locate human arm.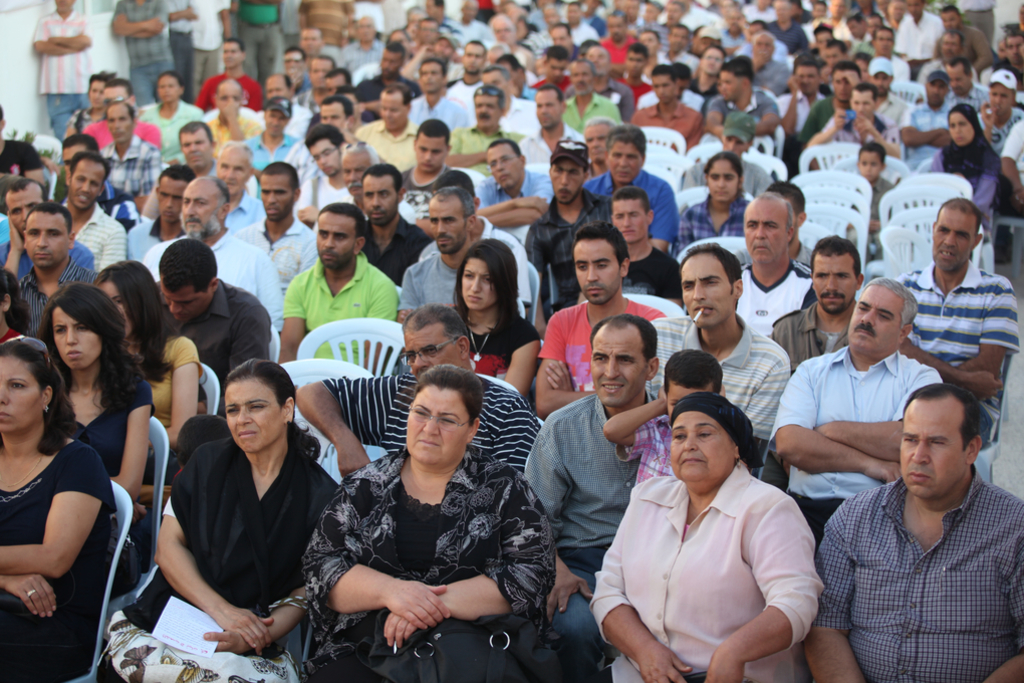
Bounding box: 998 113 1022 203.
